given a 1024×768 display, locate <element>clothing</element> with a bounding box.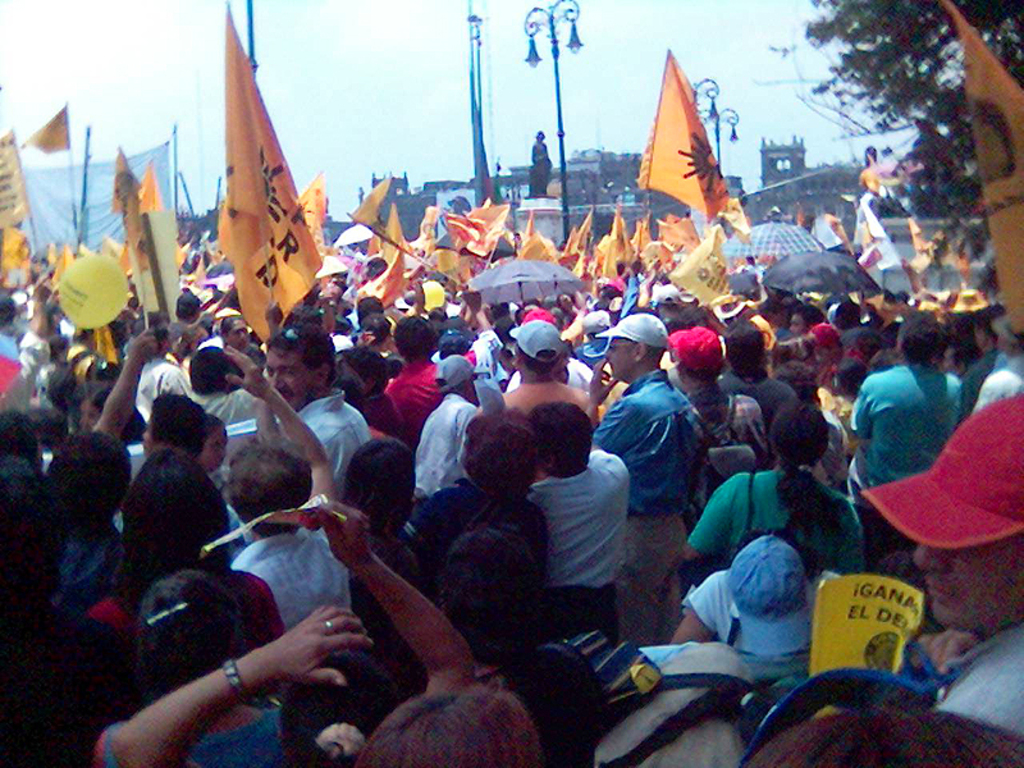
Located: (x1=849, y1=362, x2=964, y2=483).
